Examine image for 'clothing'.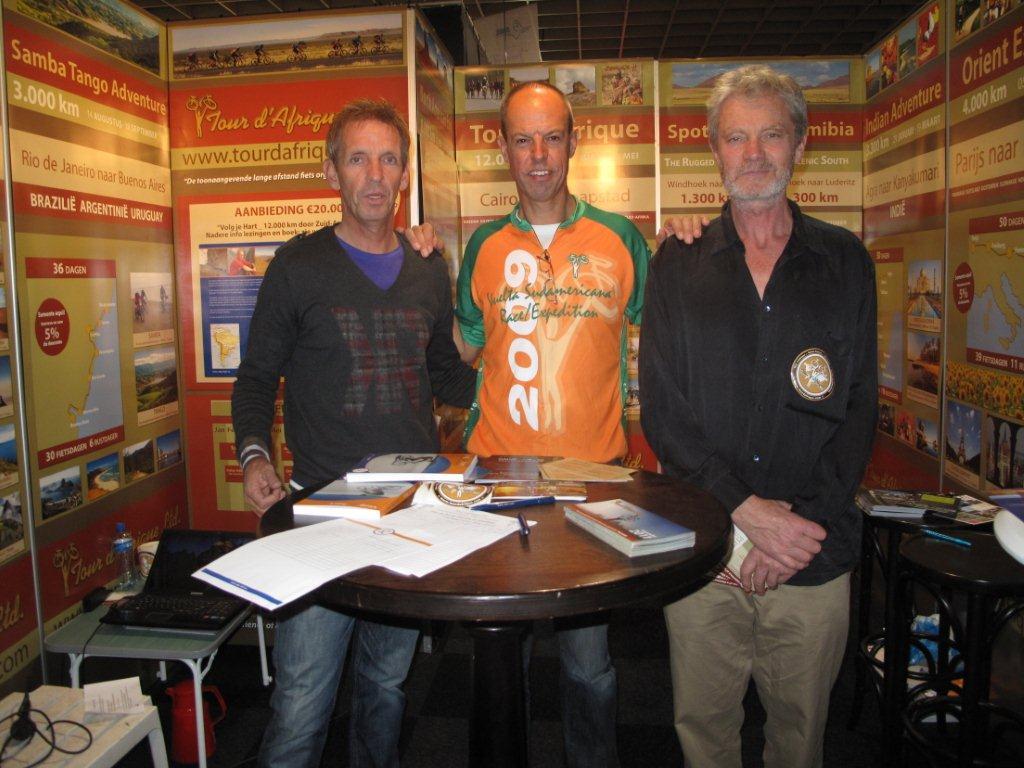
Examination result: bbox=(642, 205, 874, 767).
